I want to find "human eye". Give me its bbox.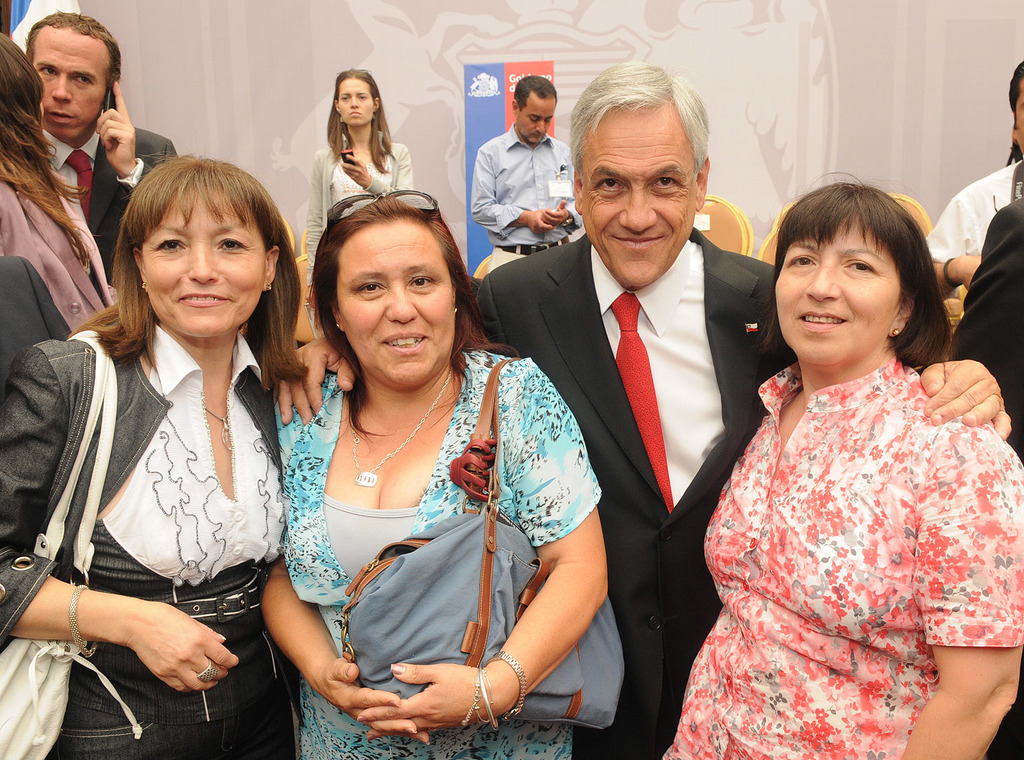
[left=406, top=269, right=432, bottom=294].
